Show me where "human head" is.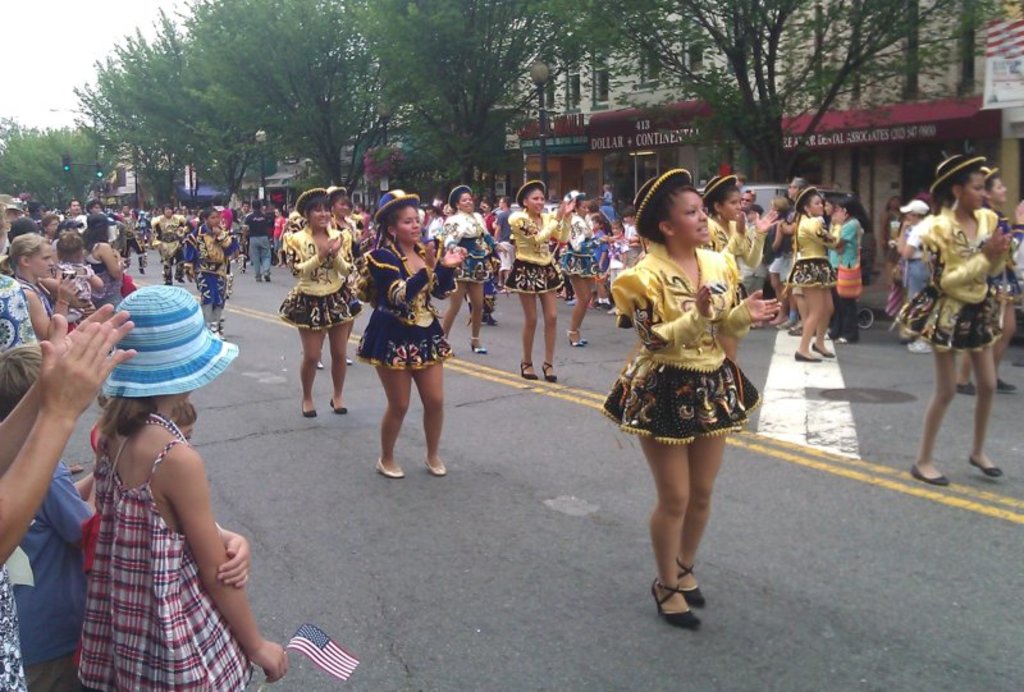
"human head" is at 10:215:38:232.
